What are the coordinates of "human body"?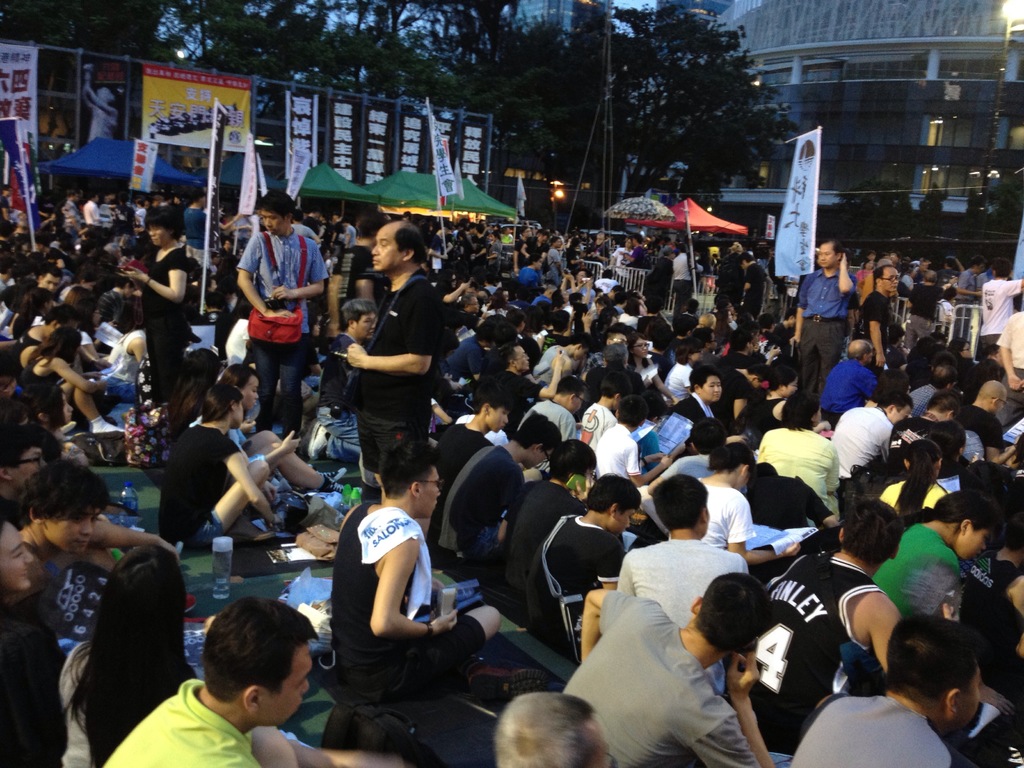
(662,362,694,396).
